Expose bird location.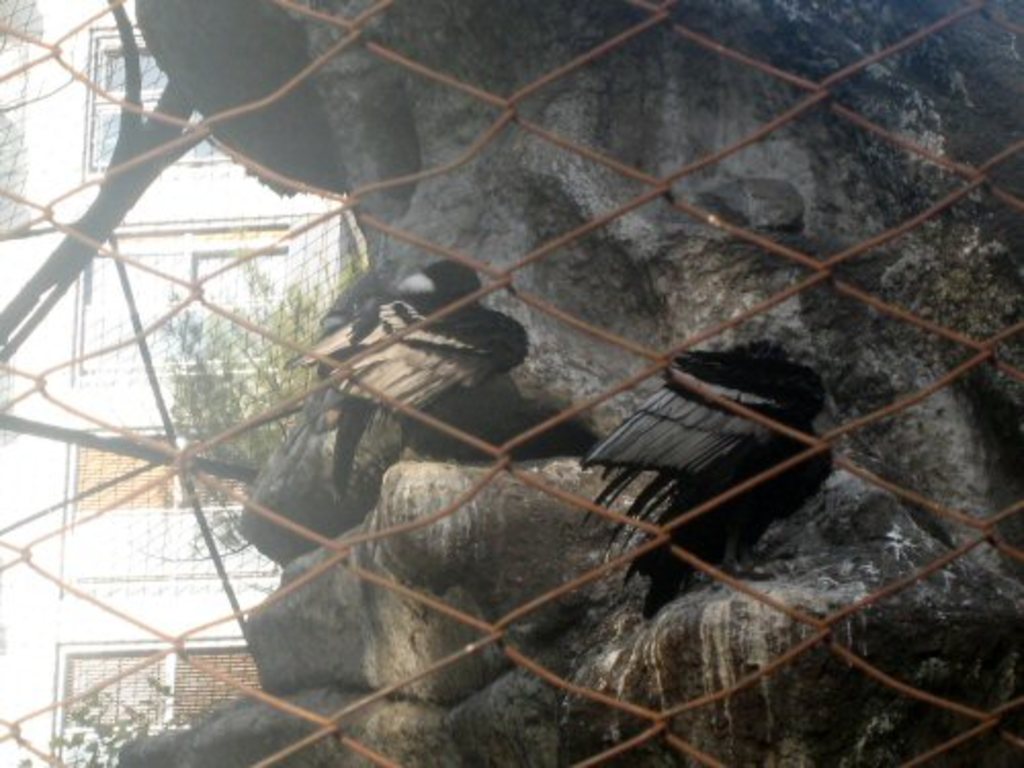
Exposed at left=279, top=260, right=526, bottom=502.
